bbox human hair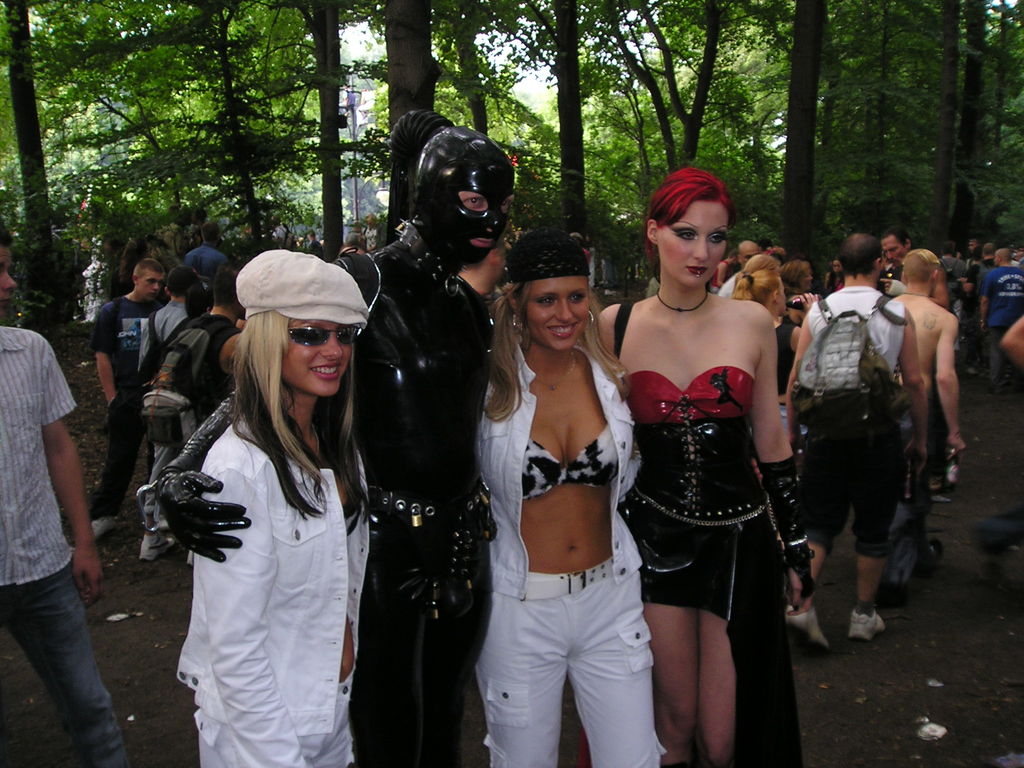
BBox(481, 282, 634, 424)
